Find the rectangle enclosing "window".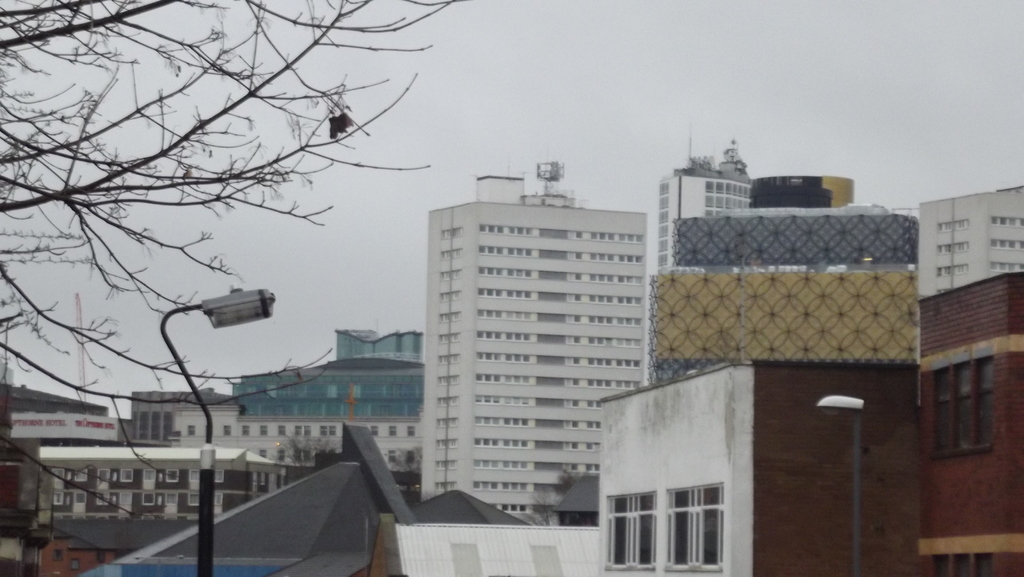
(left=440, top=250, right=463, bottom=261).
